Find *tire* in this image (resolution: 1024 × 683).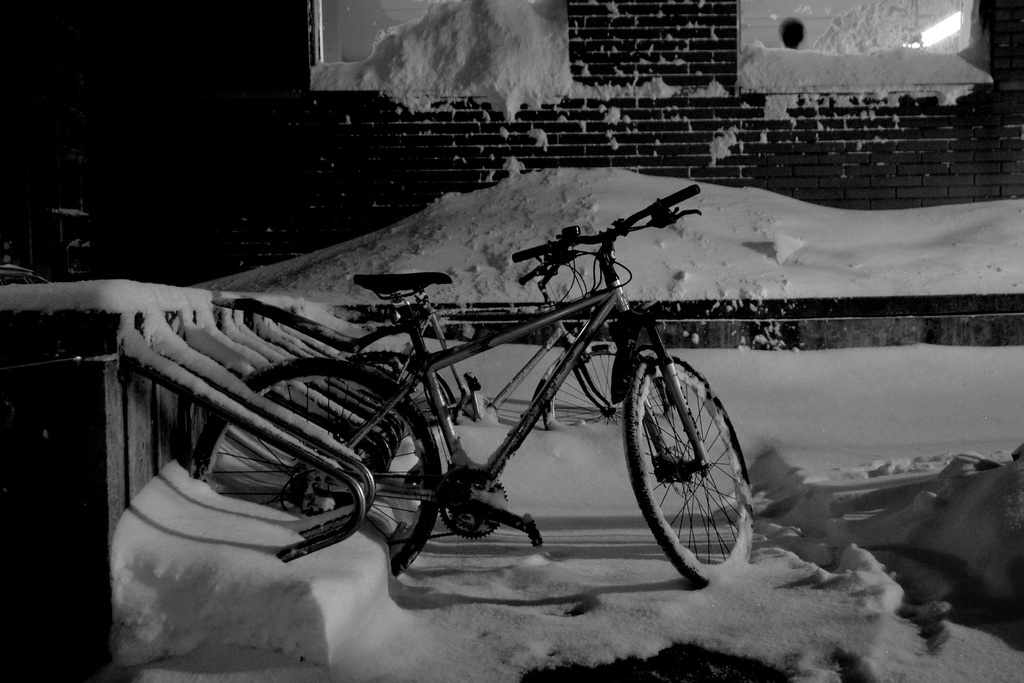
(left=625, top=356, right=746, bottom=582).
